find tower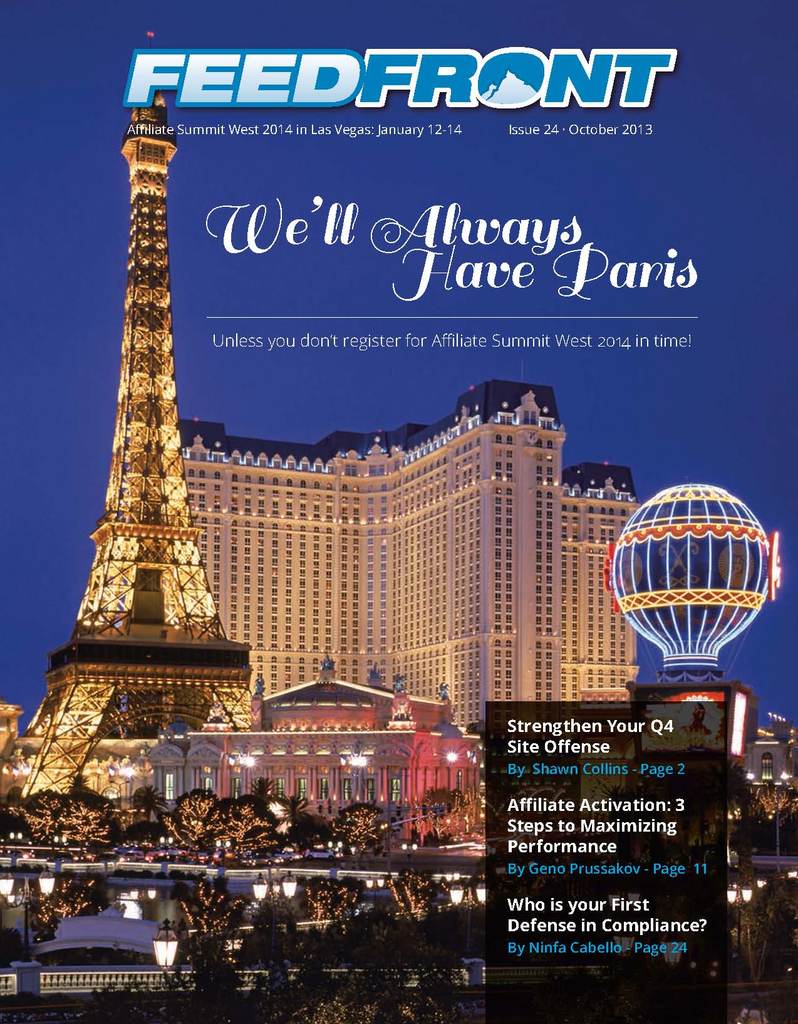
left=20, top=13, right=271, bottom=841
